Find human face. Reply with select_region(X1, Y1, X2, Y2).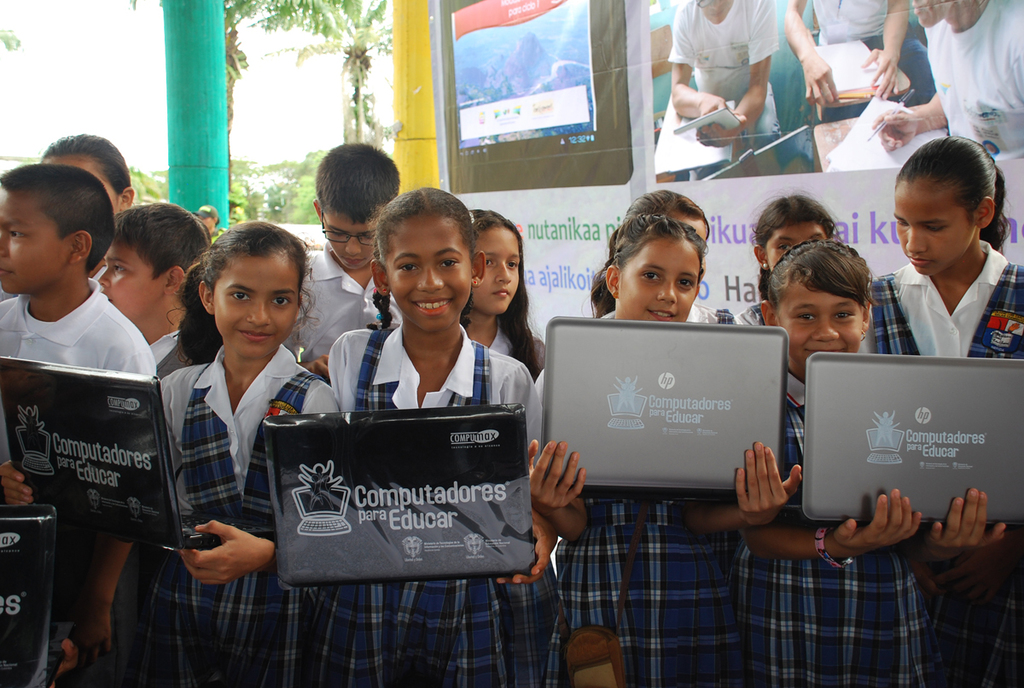
select_region(759, 231, 828, 270).
